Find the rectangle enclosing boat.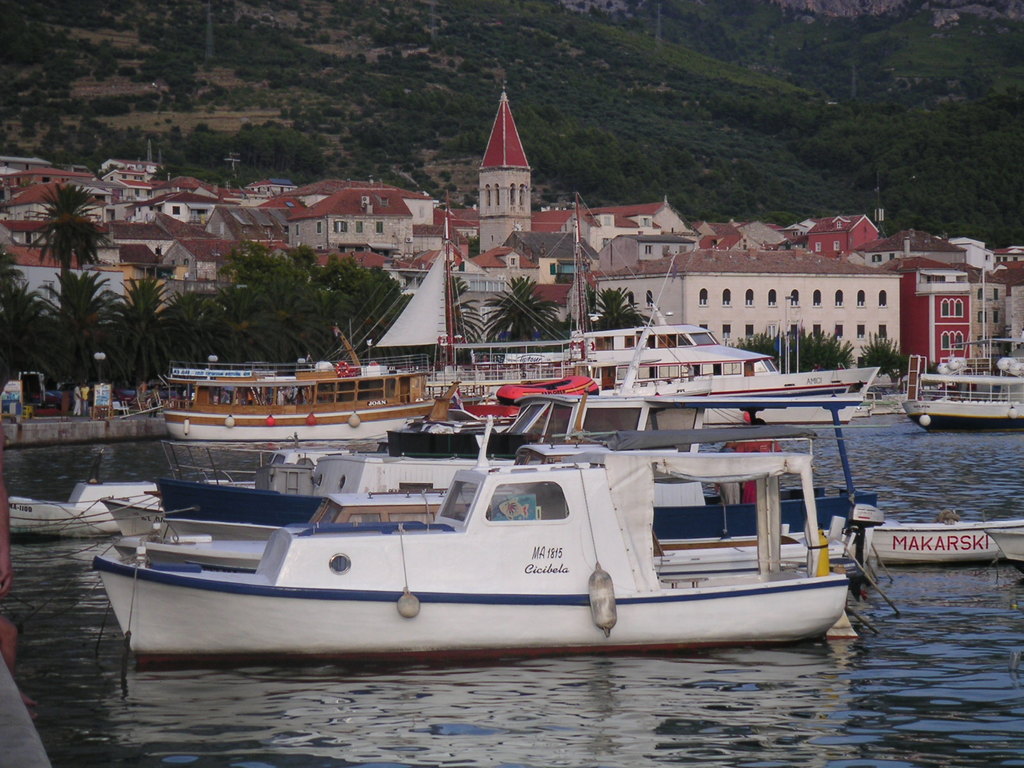
837/518/1023/570.
